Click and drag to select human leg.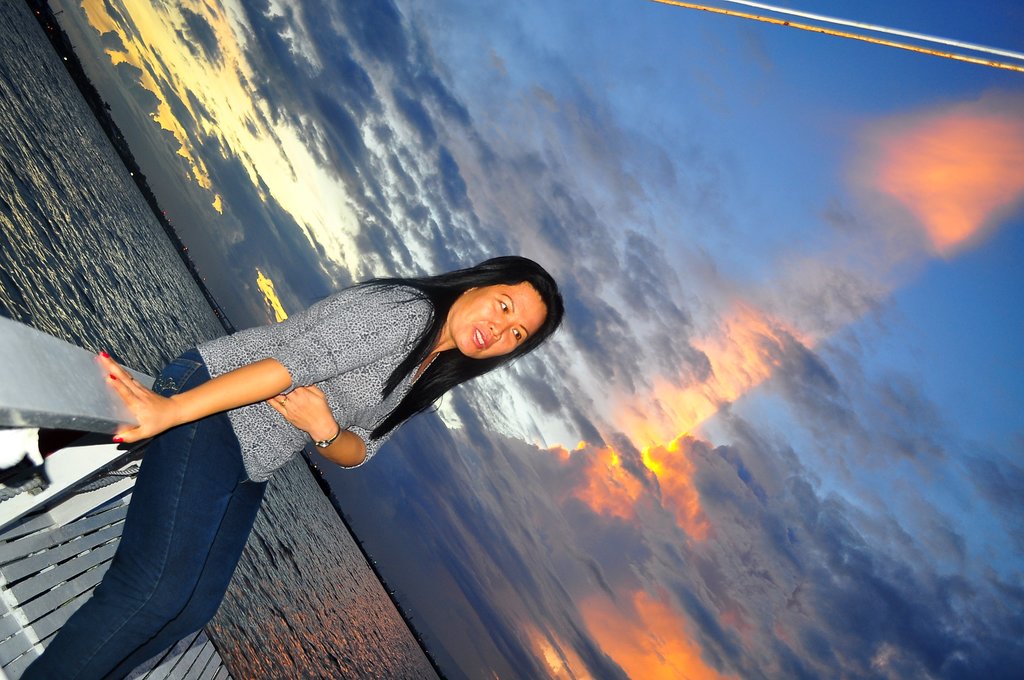
Selection: l=108, t=475, r=266, b=679.
